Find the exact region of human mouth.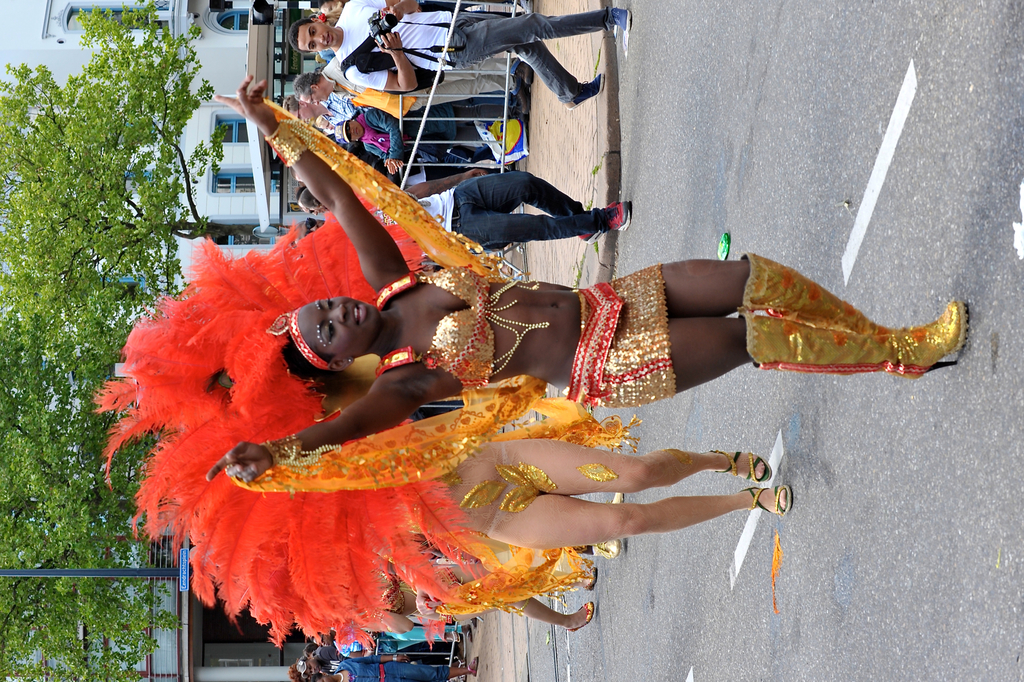
Exact region: (left=303, top=115, right=311, bottom=124).
